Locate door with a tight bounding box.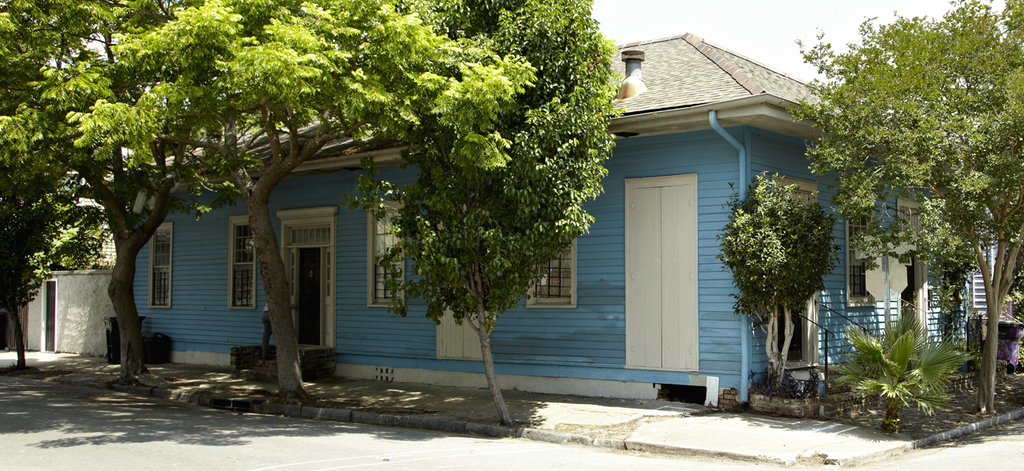
(left=626, top=171, right=701, bottom=376).
